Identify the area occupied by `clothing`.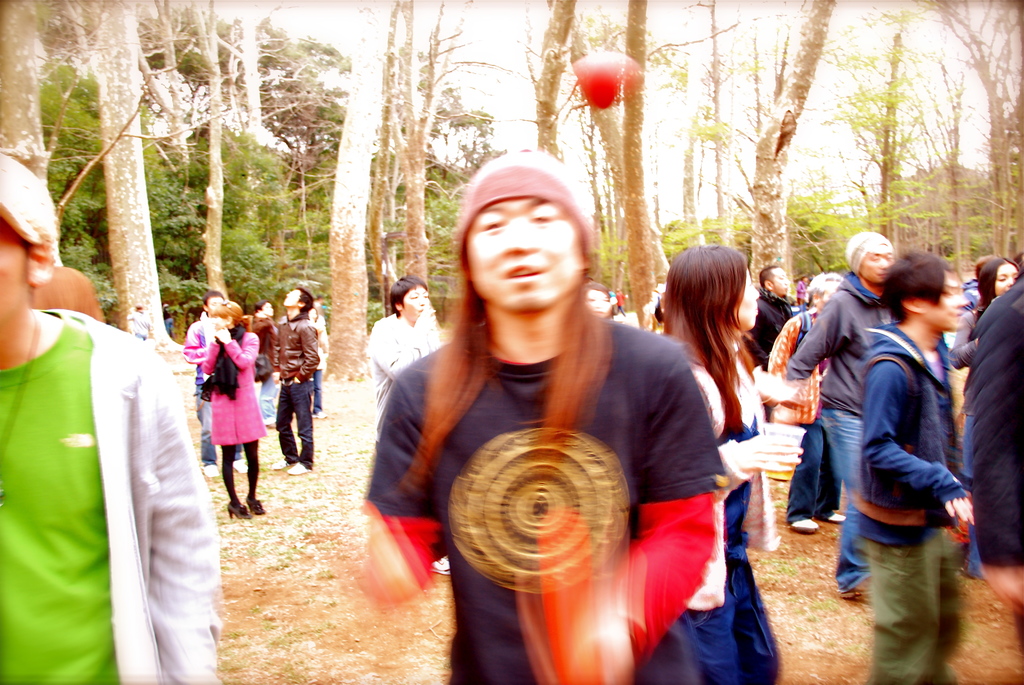
Area: bbox=(674, 364, 778, 684).
